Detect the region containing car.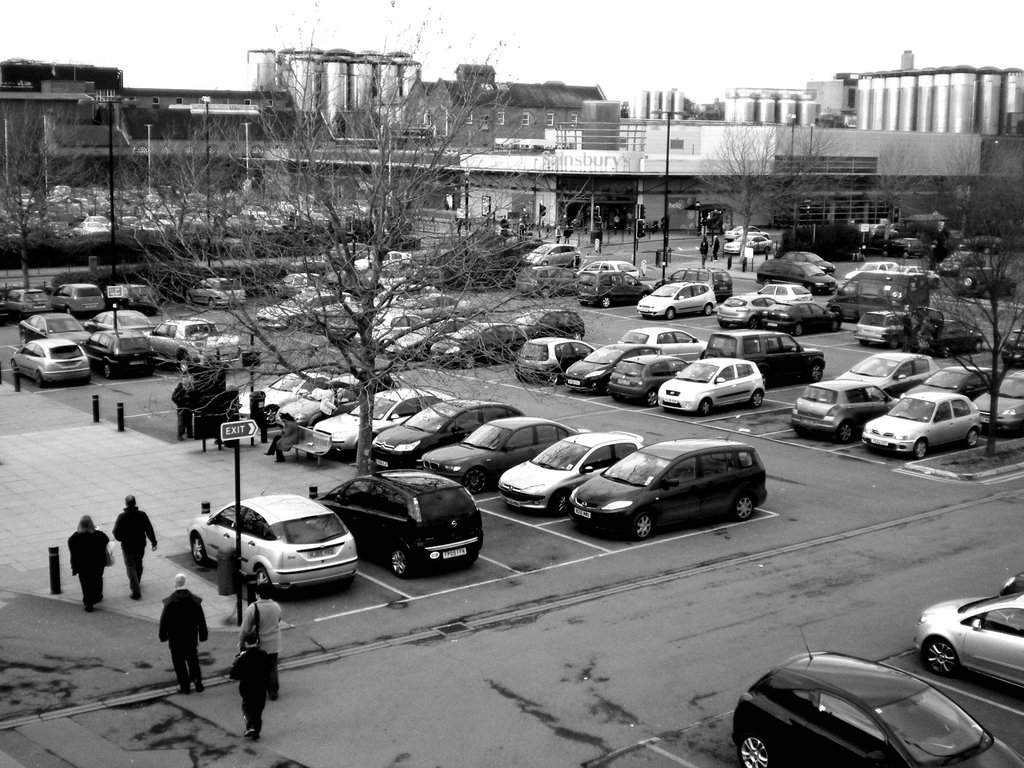
[left=588, top=272, right=652, bottom=316].
